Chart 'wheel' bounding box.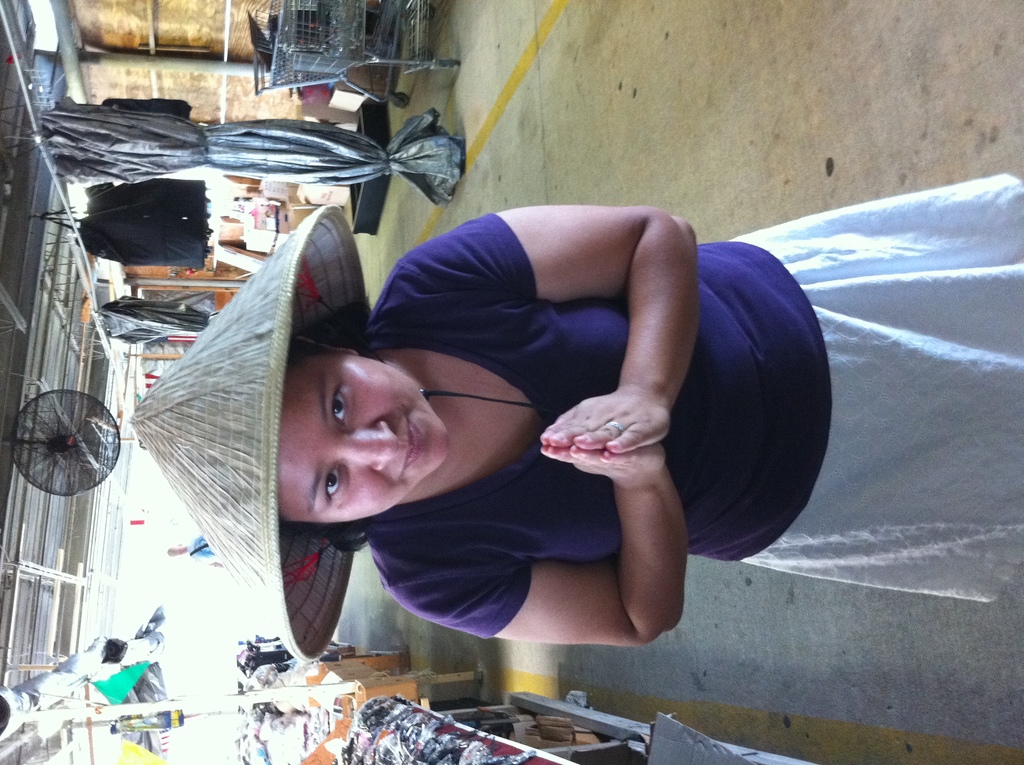
Charted: [8,378,123,510].
